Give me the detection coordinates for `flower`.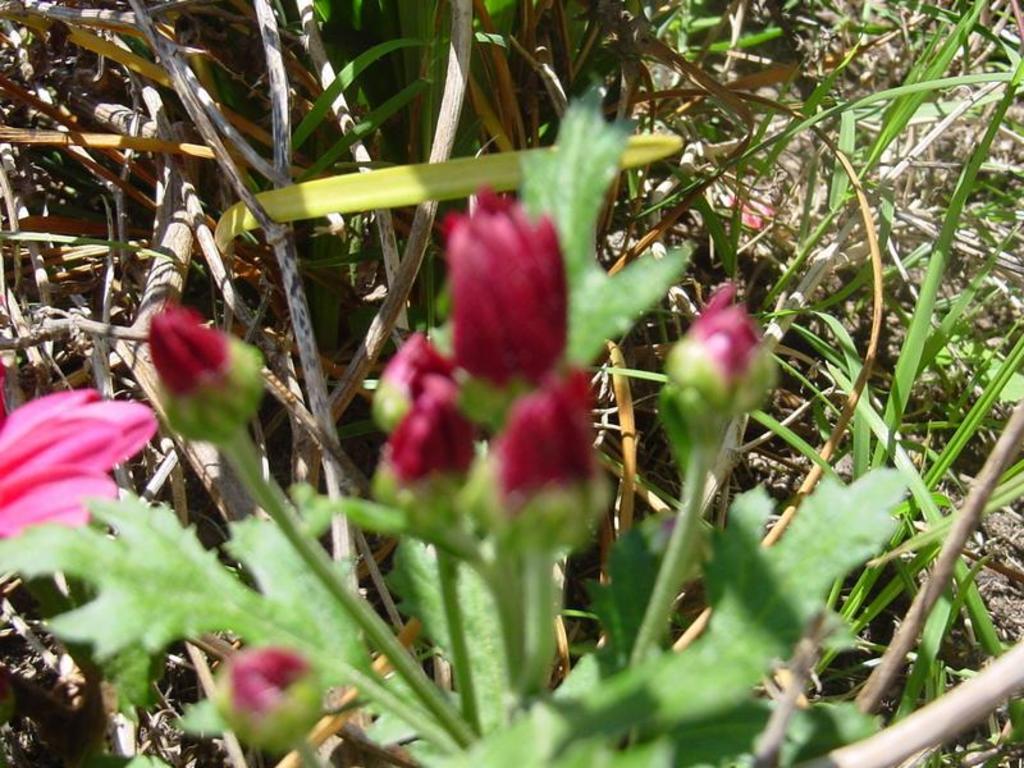
(left=151, top=314, right=257, bottom=438).
